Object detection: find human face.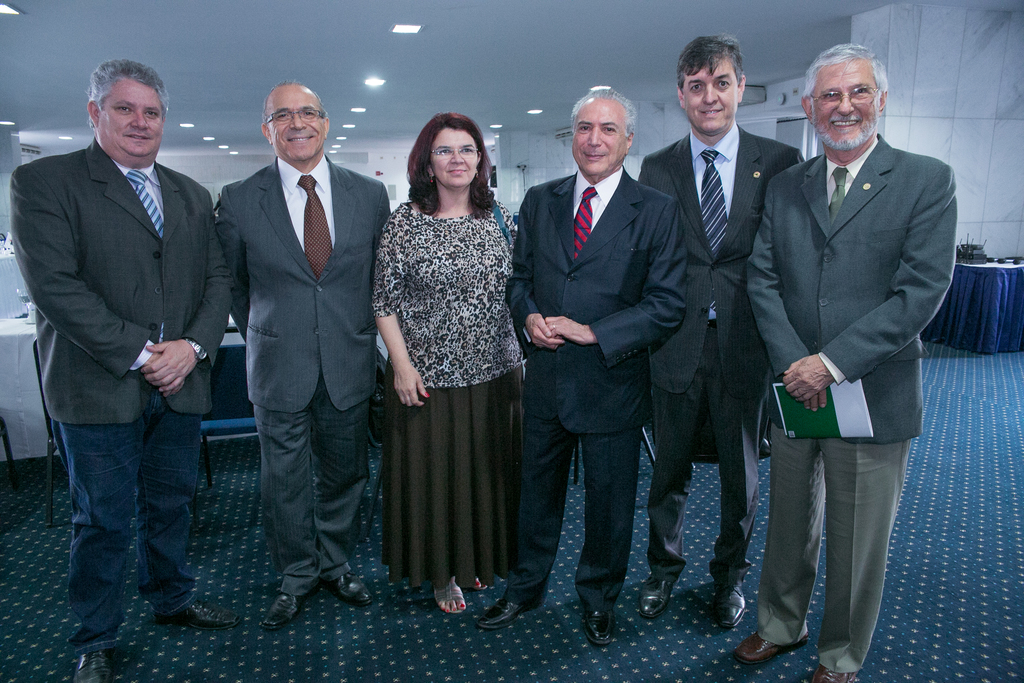
271, 93, 326, 160.
